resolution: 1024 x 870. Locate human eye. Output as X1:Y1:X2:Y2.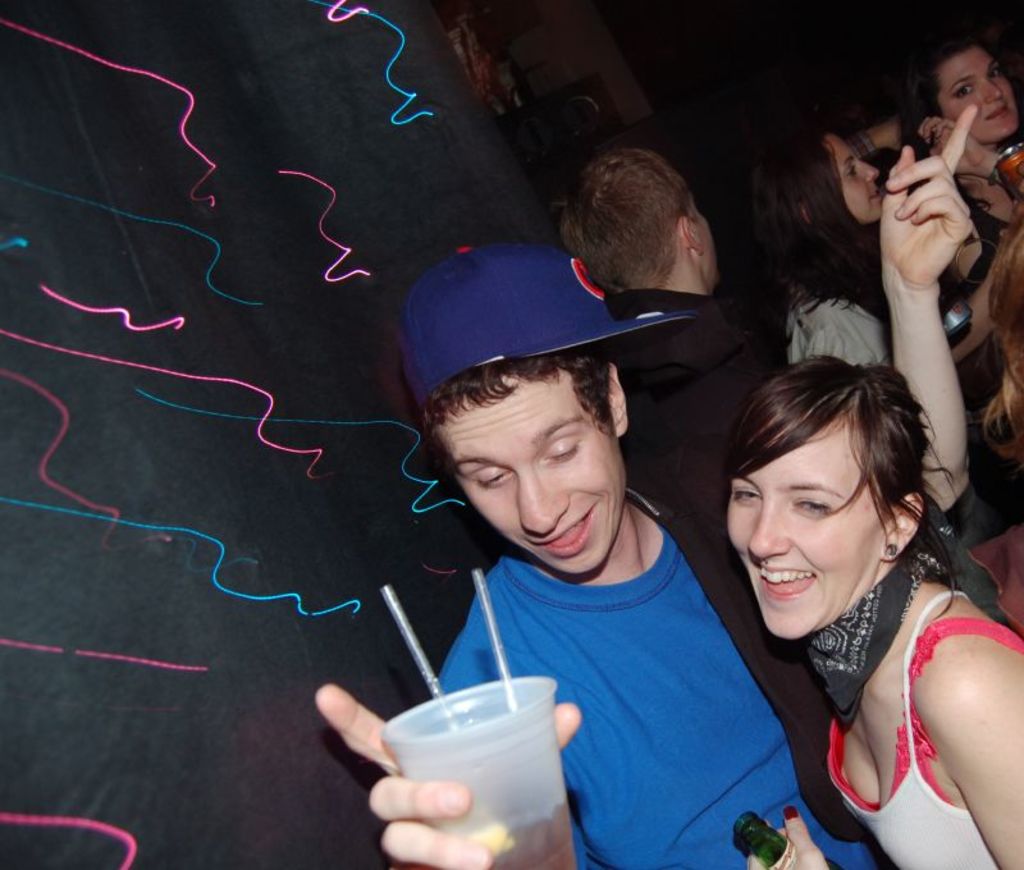
543:441:582:463.
